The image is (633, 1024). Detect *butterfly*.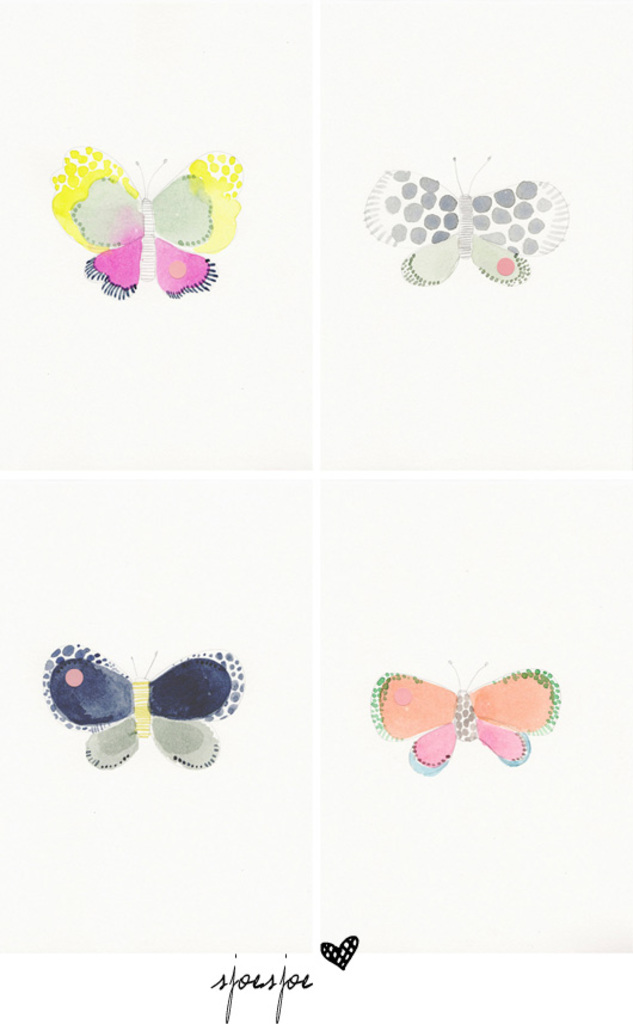
Detection: [42,644,245,780].
